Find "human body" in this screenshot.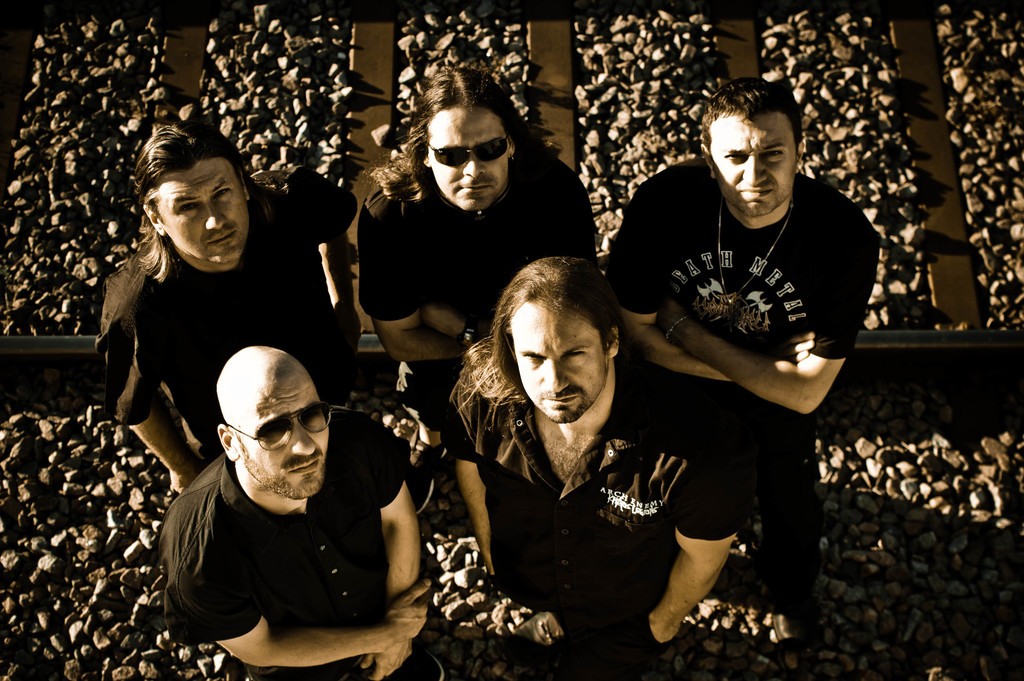
The bounding box for "human body" is left=95, top=122, right=361, bottom=495.
